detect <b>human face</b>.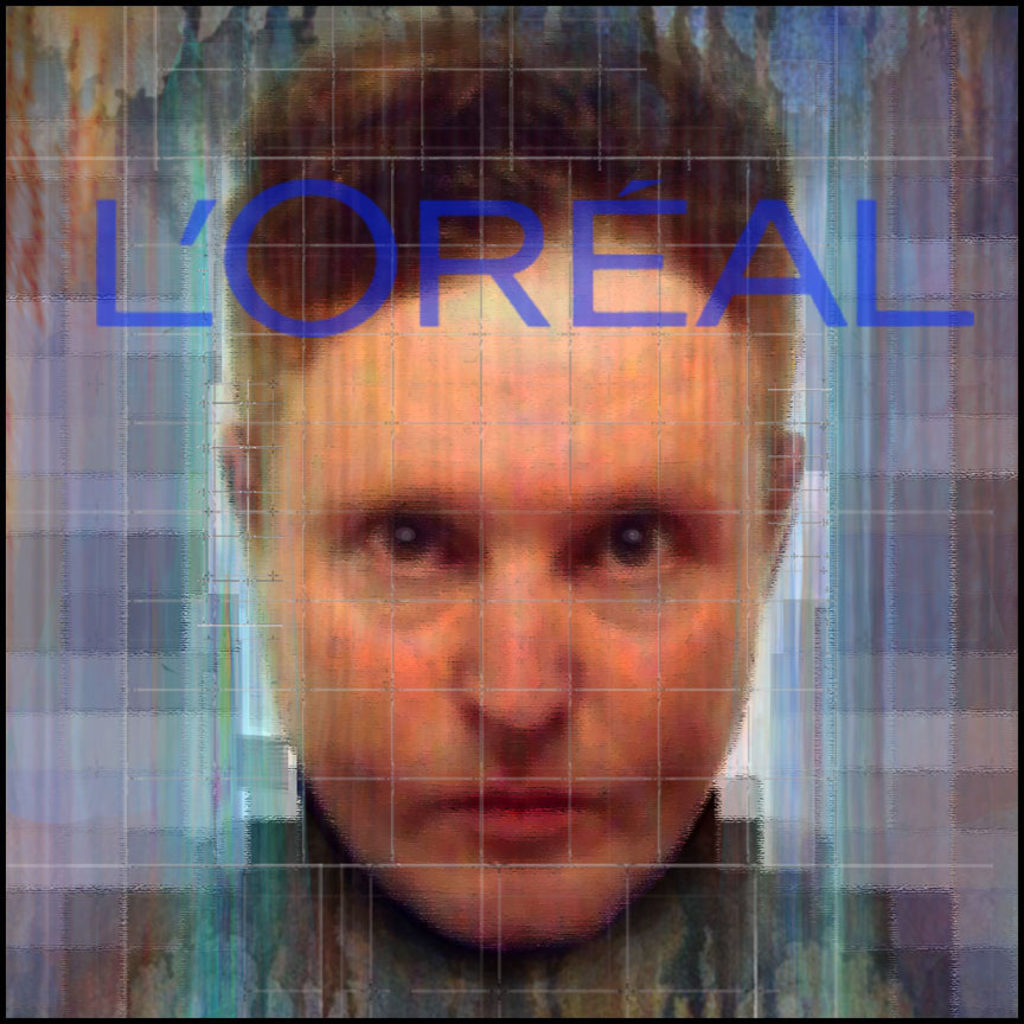
Detected at (254,247,791,951).
